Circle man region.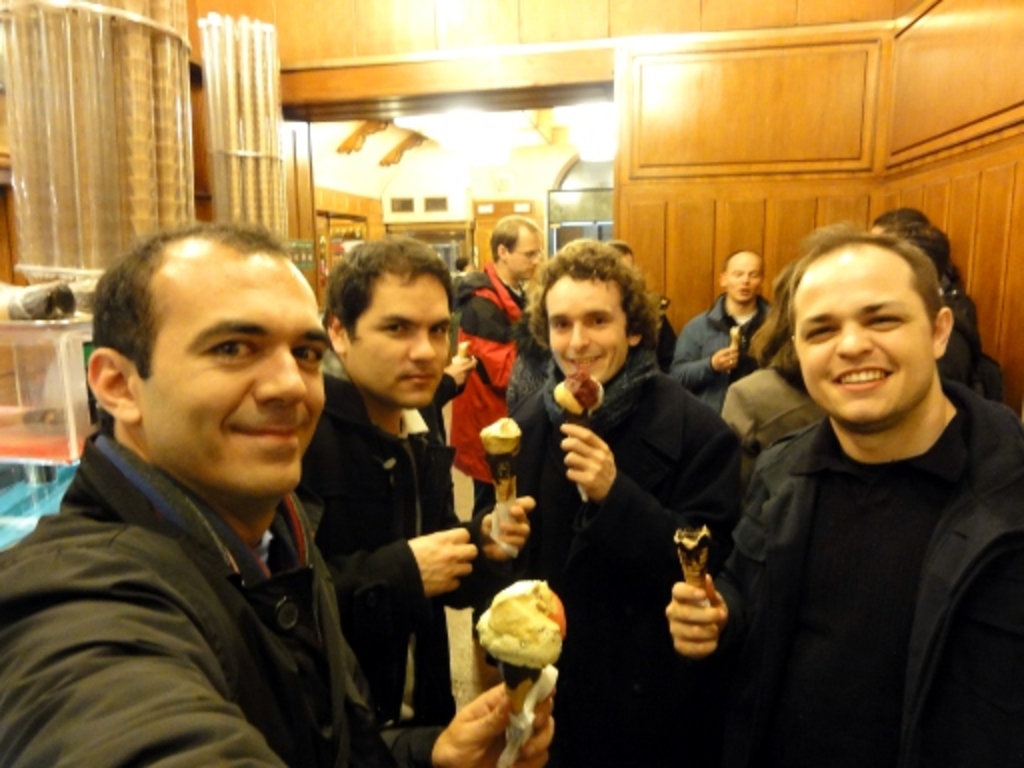
Region: 666 224 1022 766.
